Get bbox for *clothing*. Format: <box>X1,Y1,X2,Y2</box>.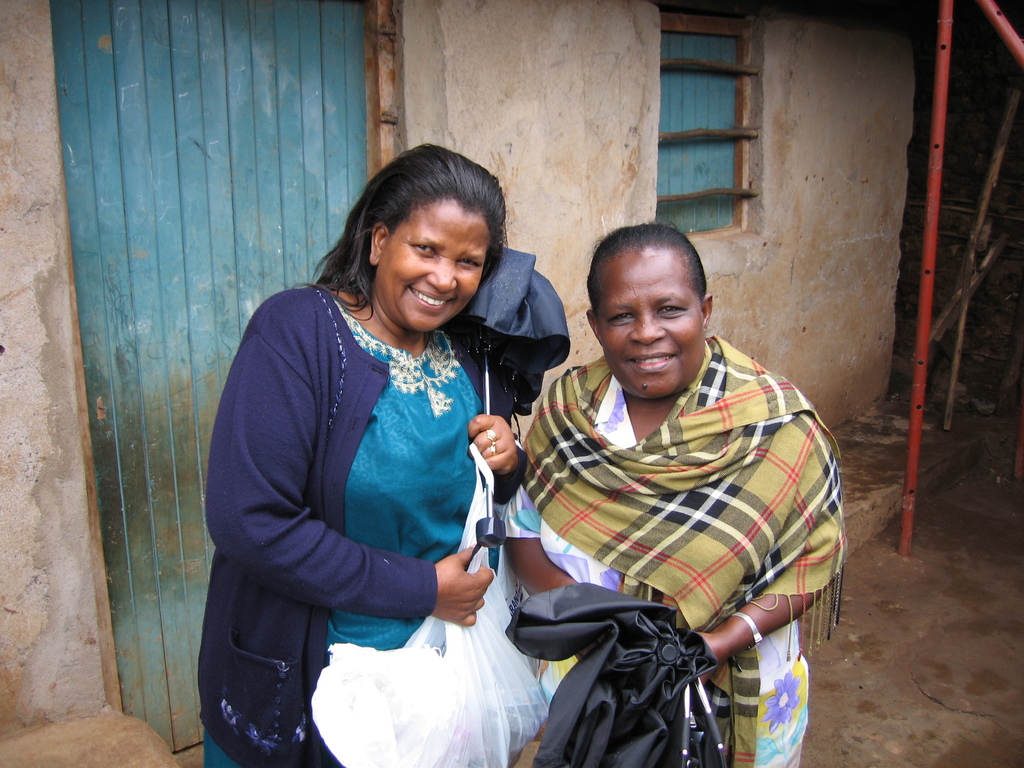
<box>501,332,851,767</box>.
